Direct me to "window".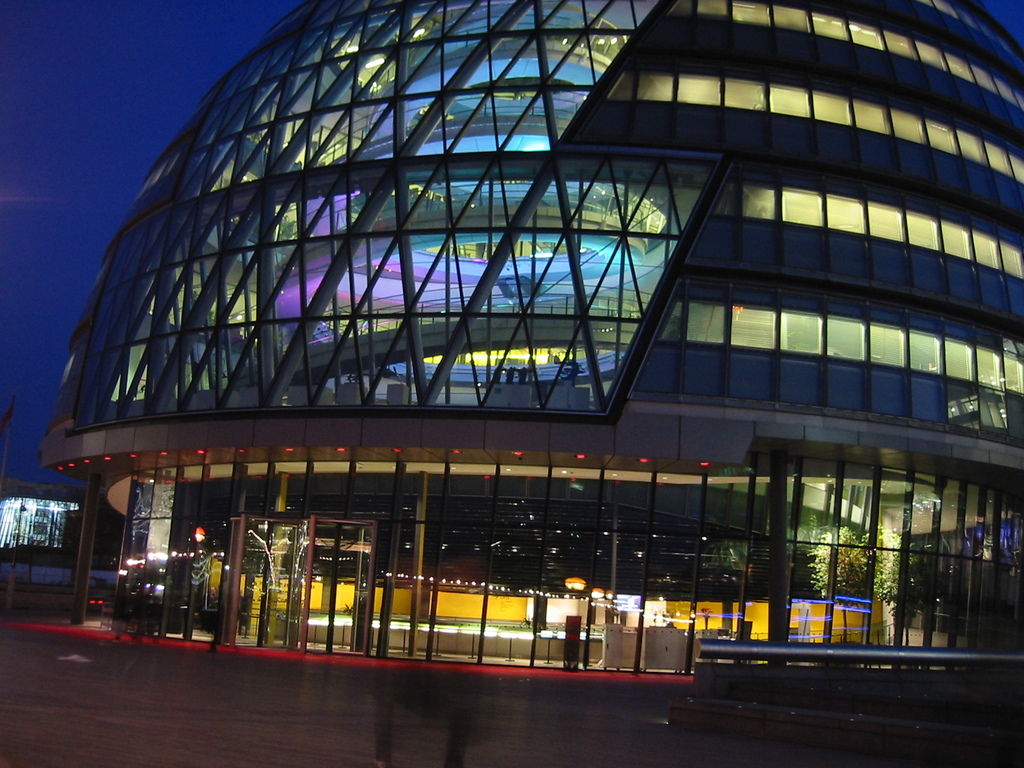
Direction: bbox=[783, 302, 829, 362].
